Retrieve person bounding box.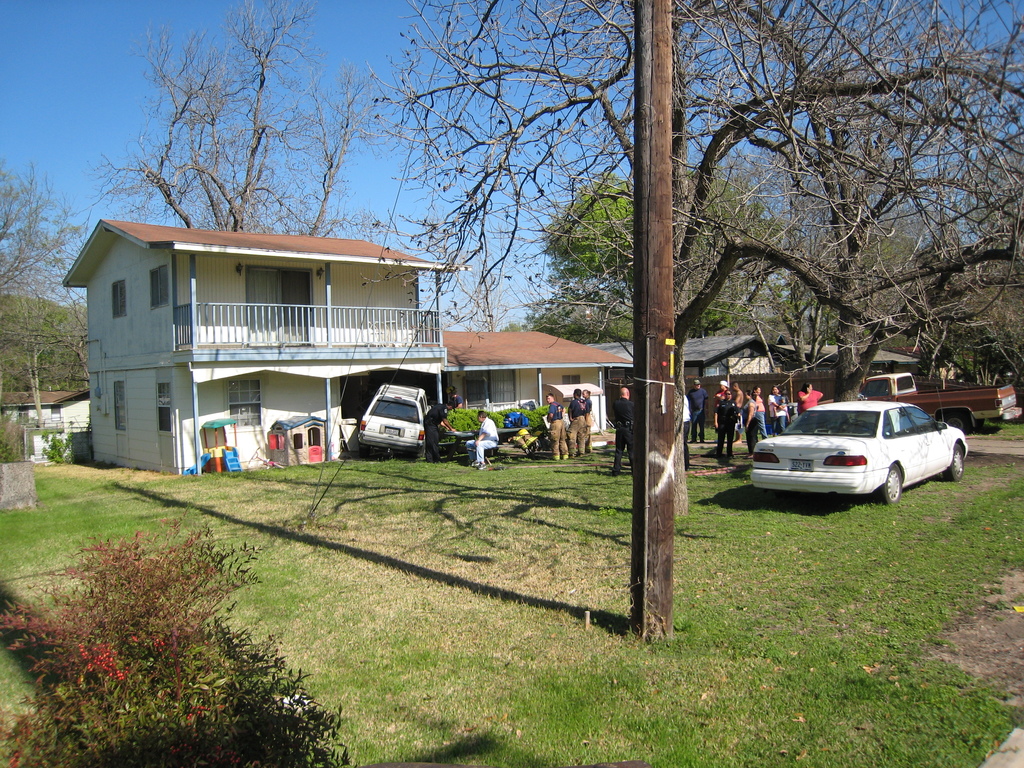
Bounding box: {"left": 464, "top": 413, "right": 499, "bottom": 470}.
